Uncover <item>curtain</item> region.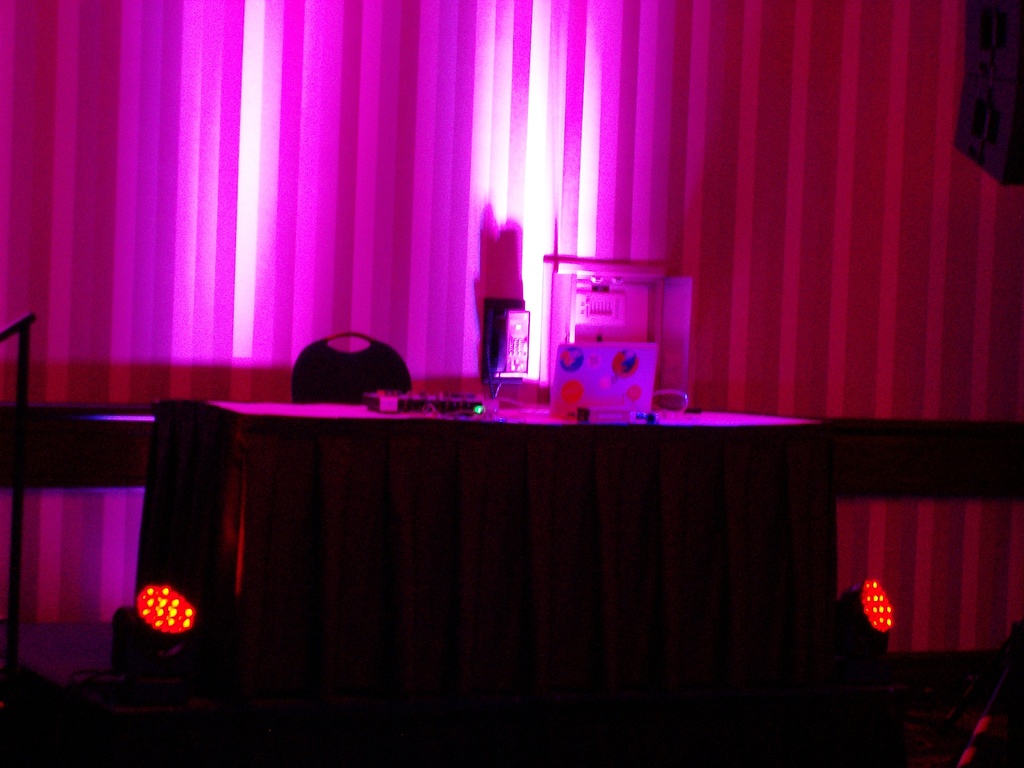
Uncovered: [x1=3, y1=8, x2=1023, y2=587].
